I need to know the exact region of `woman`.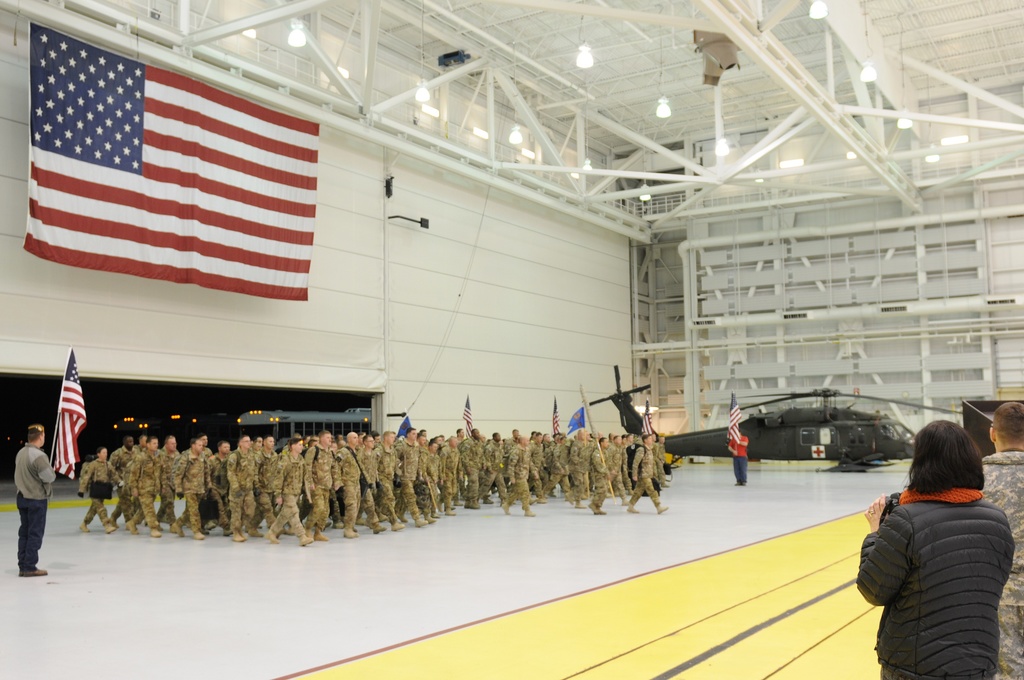
Region: {"x1": 76, "y1": 446, "x2": 124, "y2": 537}.
